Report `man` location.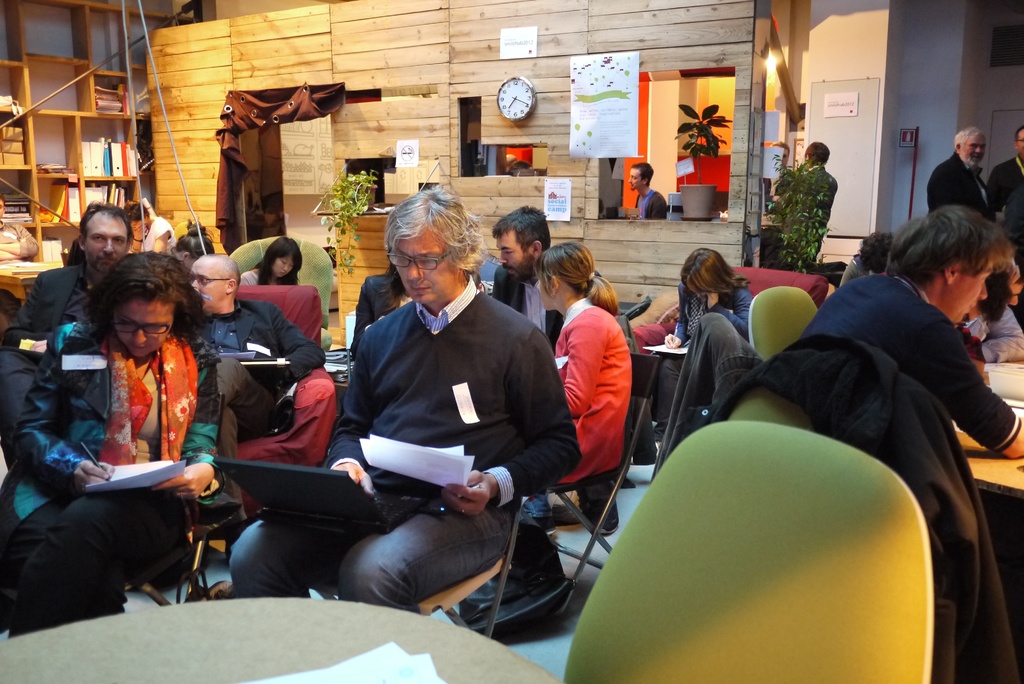
Report: left=0, top=203, right=43, bottom=266.
